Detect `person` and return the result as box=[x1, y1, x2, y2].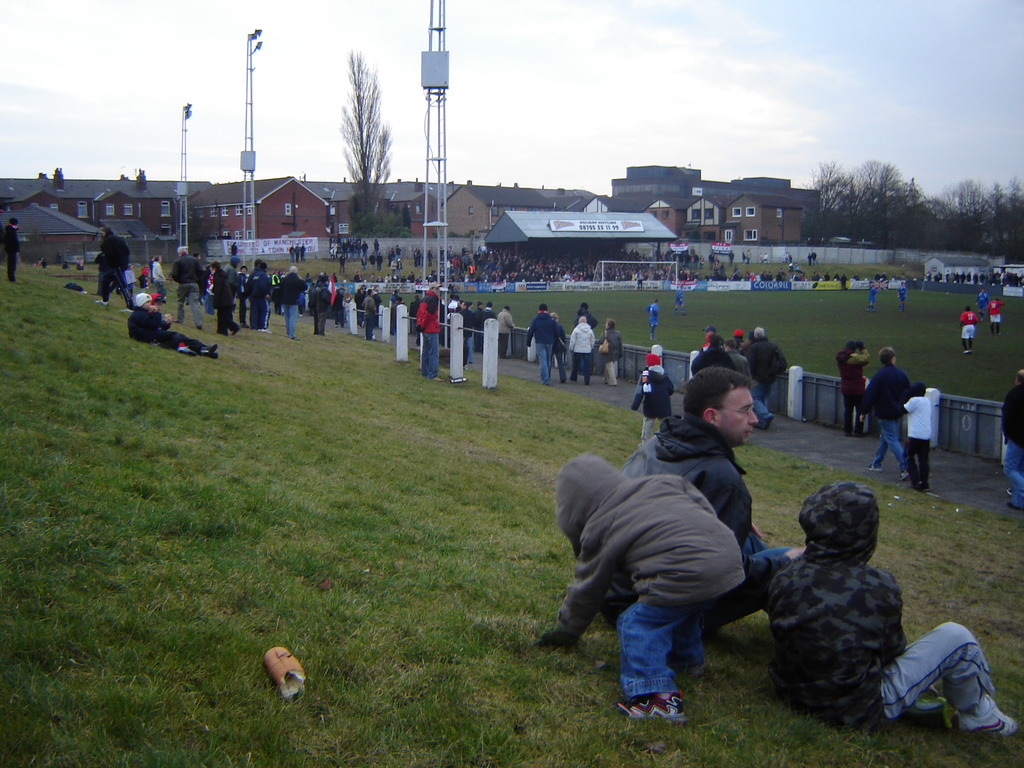
box=[128, 290, 220, 357].
